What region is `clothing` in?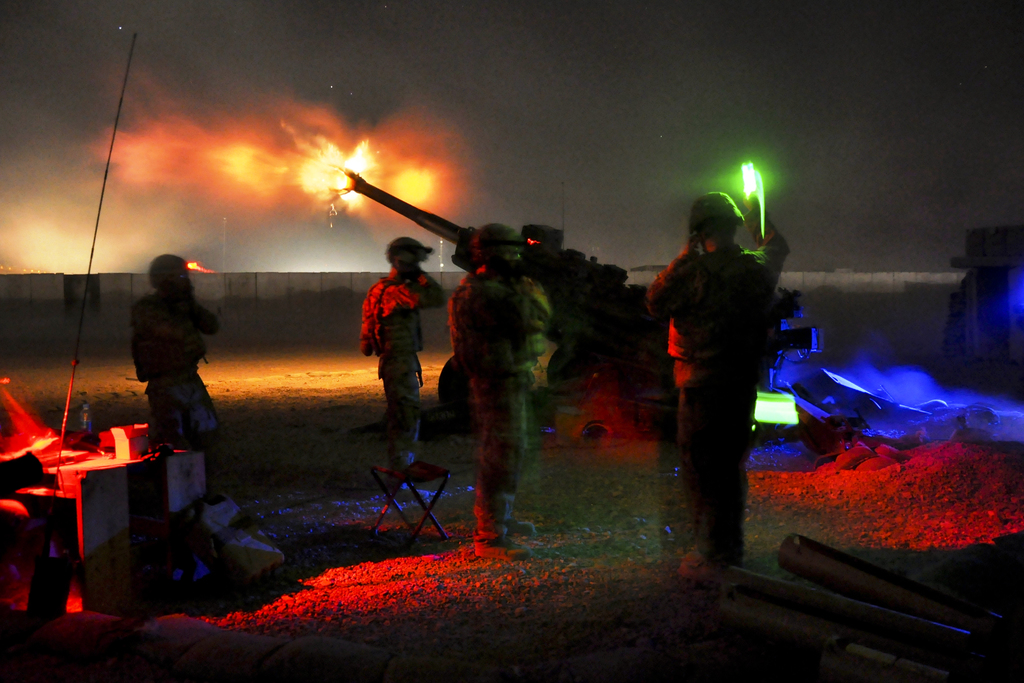
361,265,447,460.
